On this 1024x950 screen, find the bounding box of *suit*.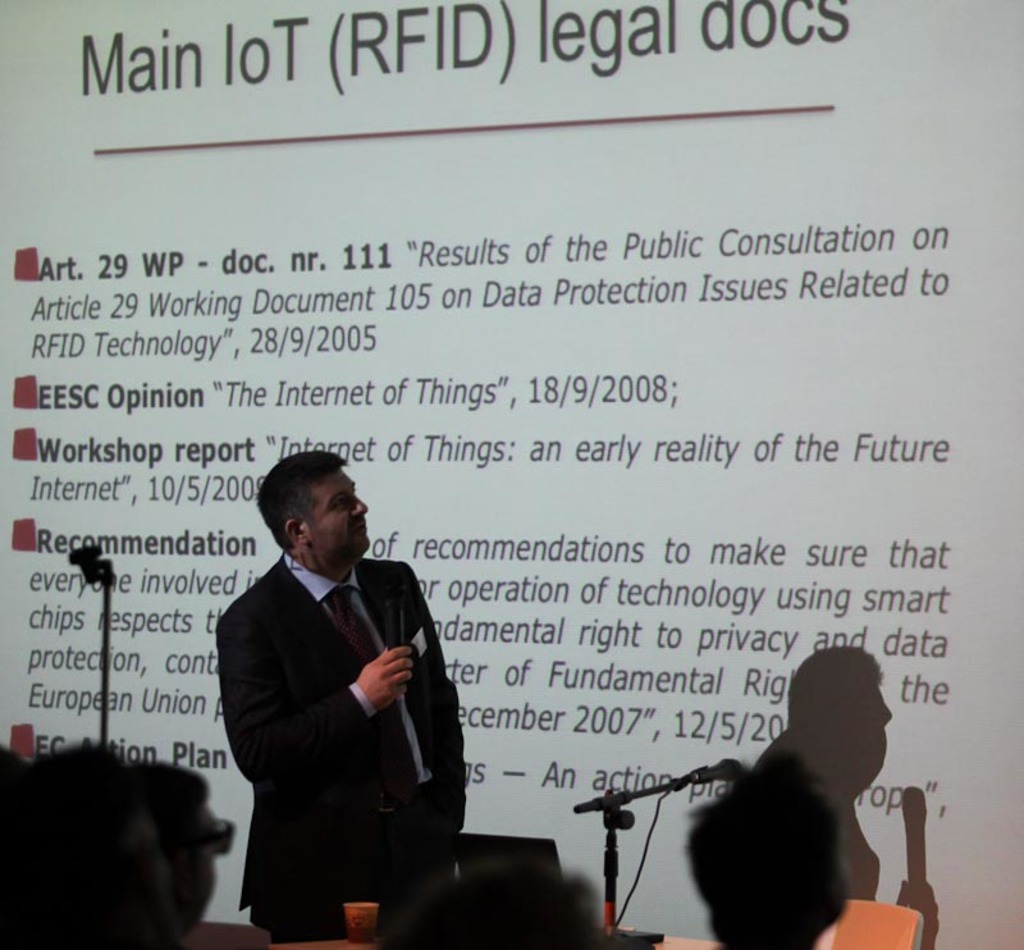
Bounding box: [201,492,493,919].
